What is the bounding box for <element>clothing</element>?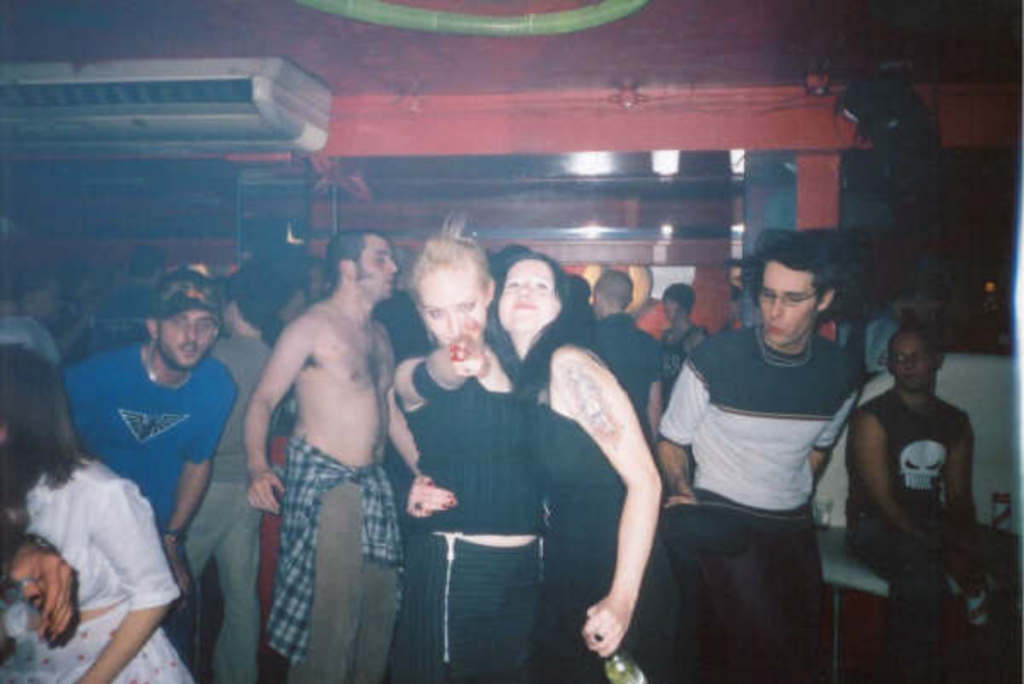
rect(874, 512, 1000, 679).
